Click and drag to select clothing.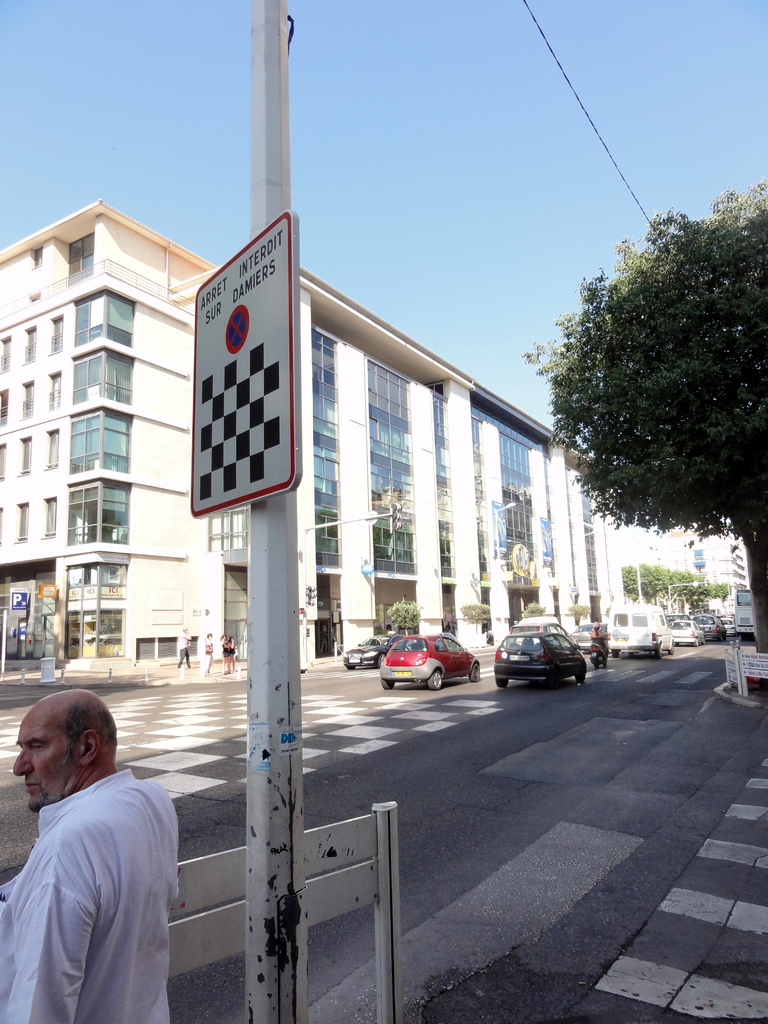
Selection: 595,631,608,661.
